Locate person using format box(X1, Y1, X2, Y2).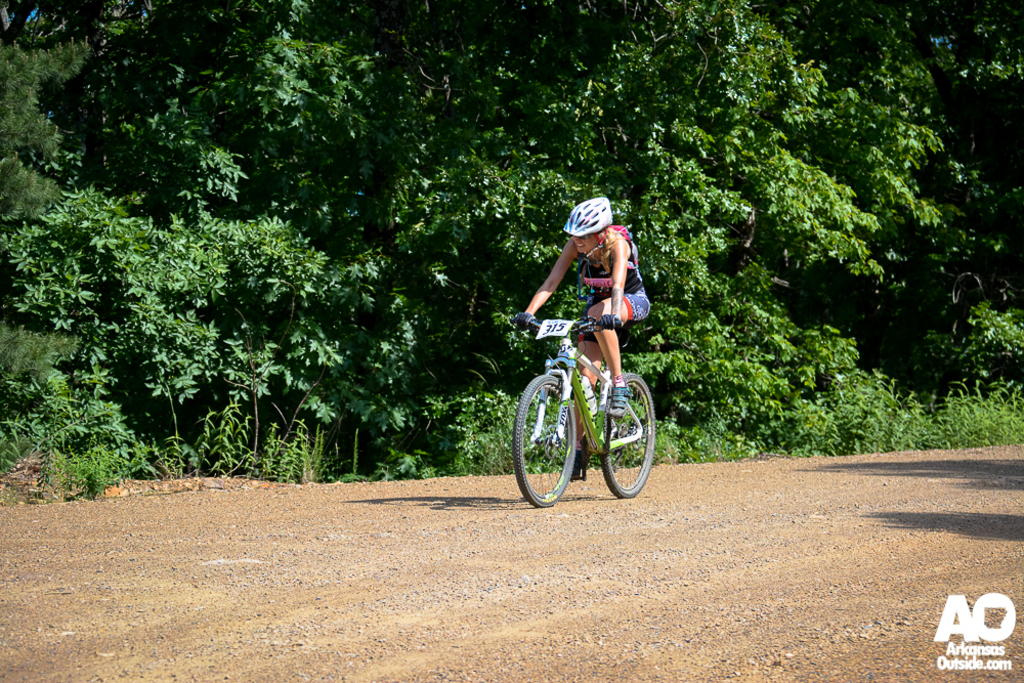
box(531, 200, 653, 434).
